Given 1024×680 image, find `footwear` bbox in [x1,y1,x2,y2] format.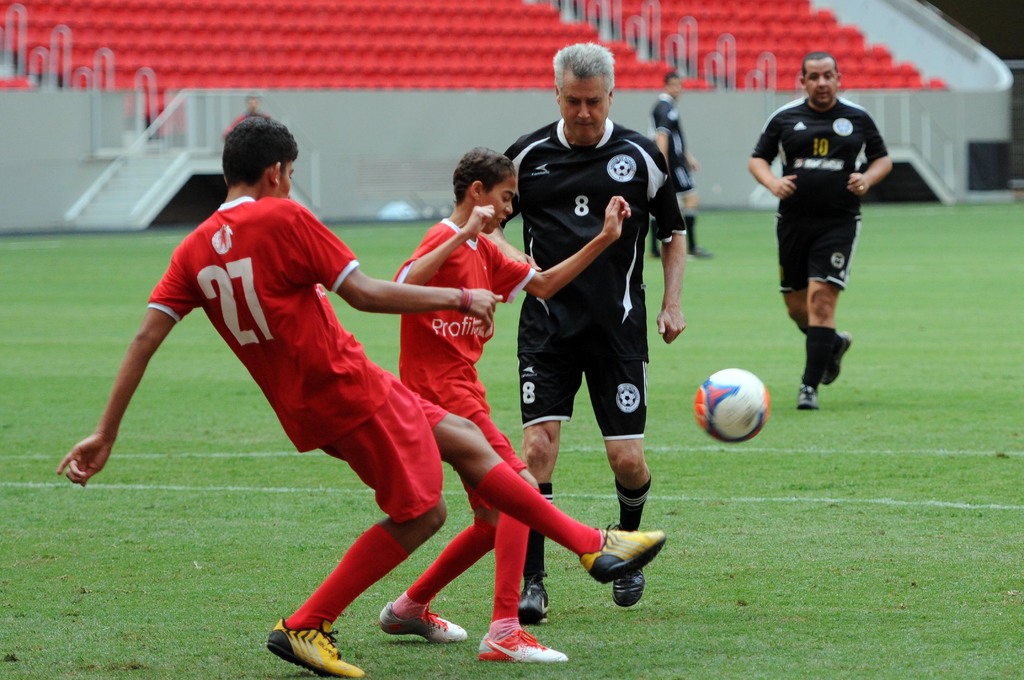
[692,245,710,259].
